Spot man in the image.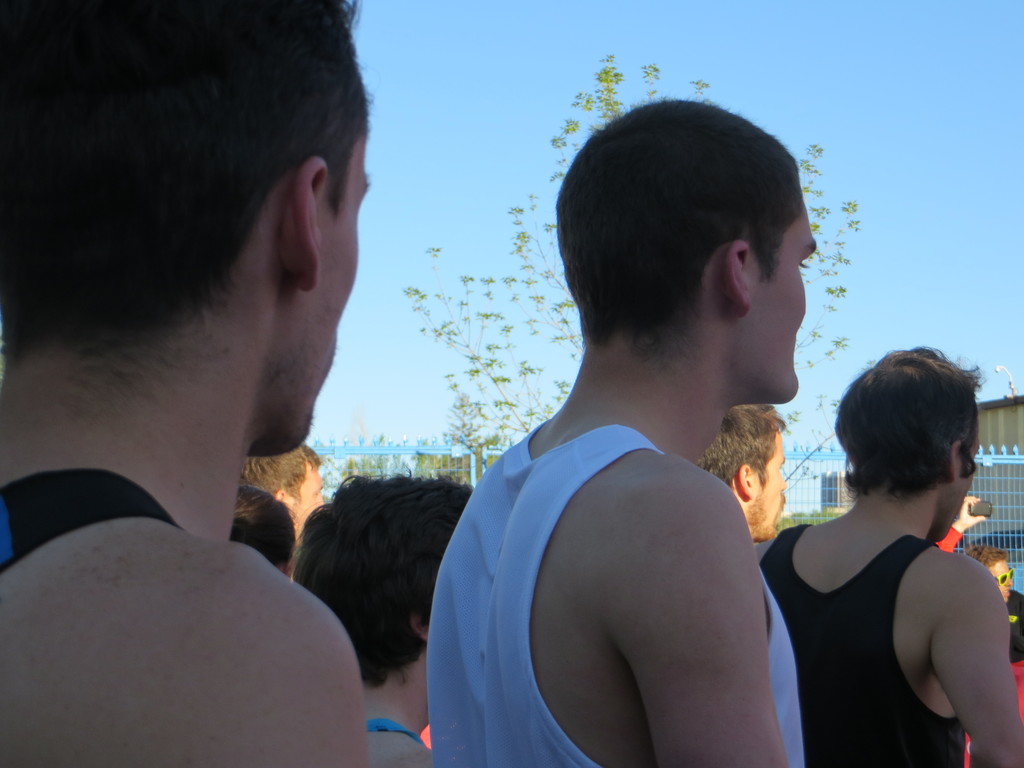
man found at box(291, 472, 474, 767).
